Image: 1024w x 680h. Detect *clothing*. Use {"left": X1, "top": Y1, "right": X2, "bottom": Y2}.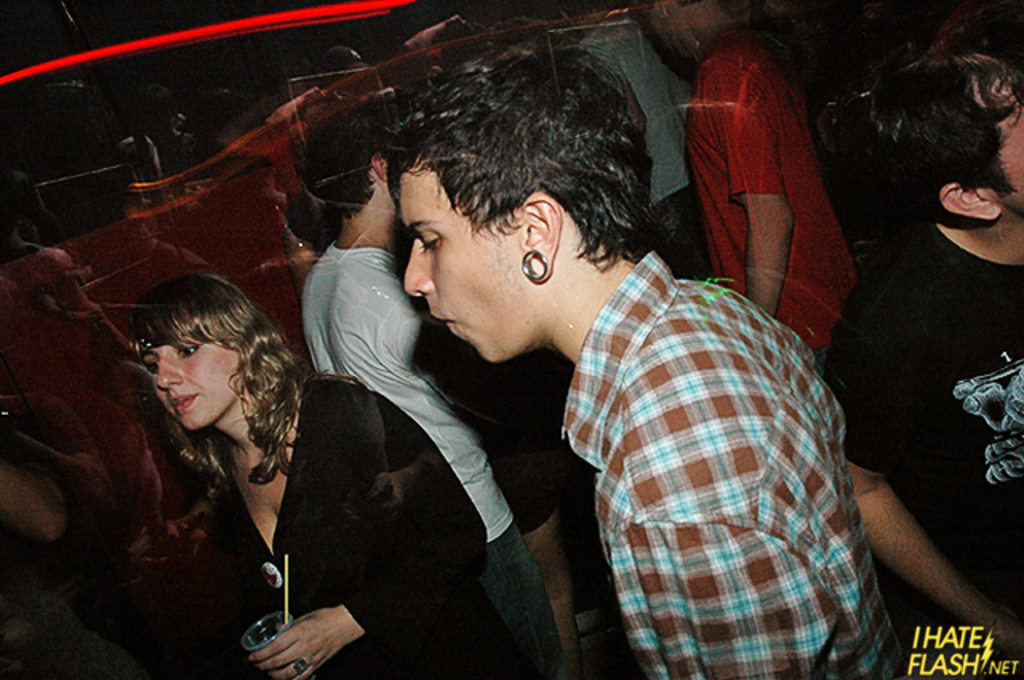
{"left": 814, "top": 222, "right": 1022, "bottom": 576}.
